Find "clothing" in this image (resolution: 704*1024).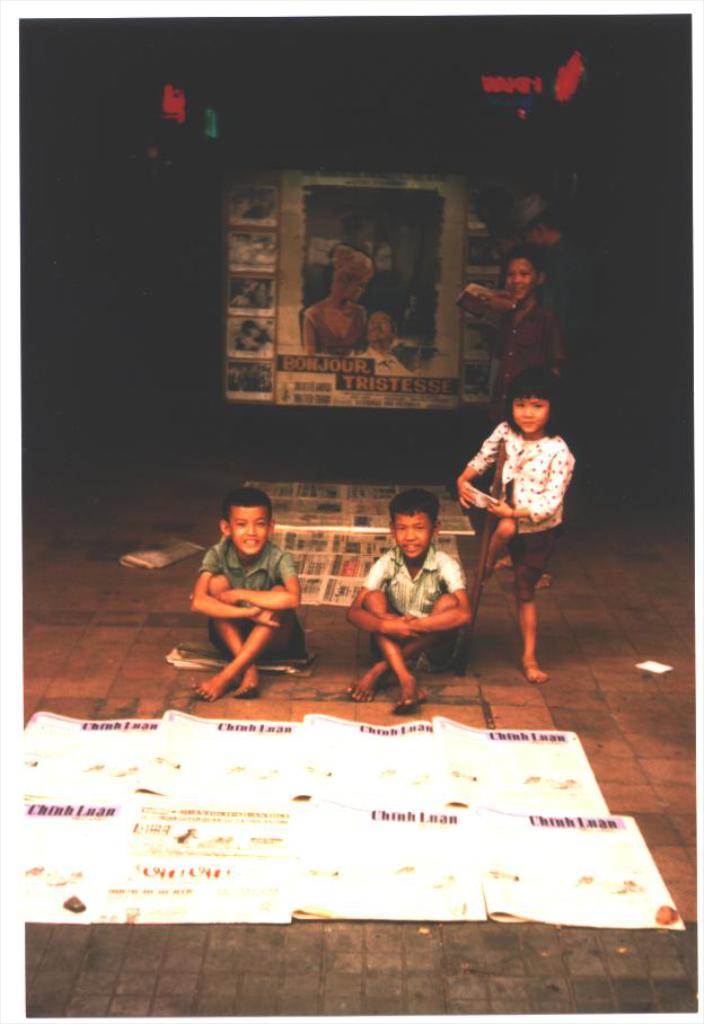
<box>194,535,302,667</box>.
